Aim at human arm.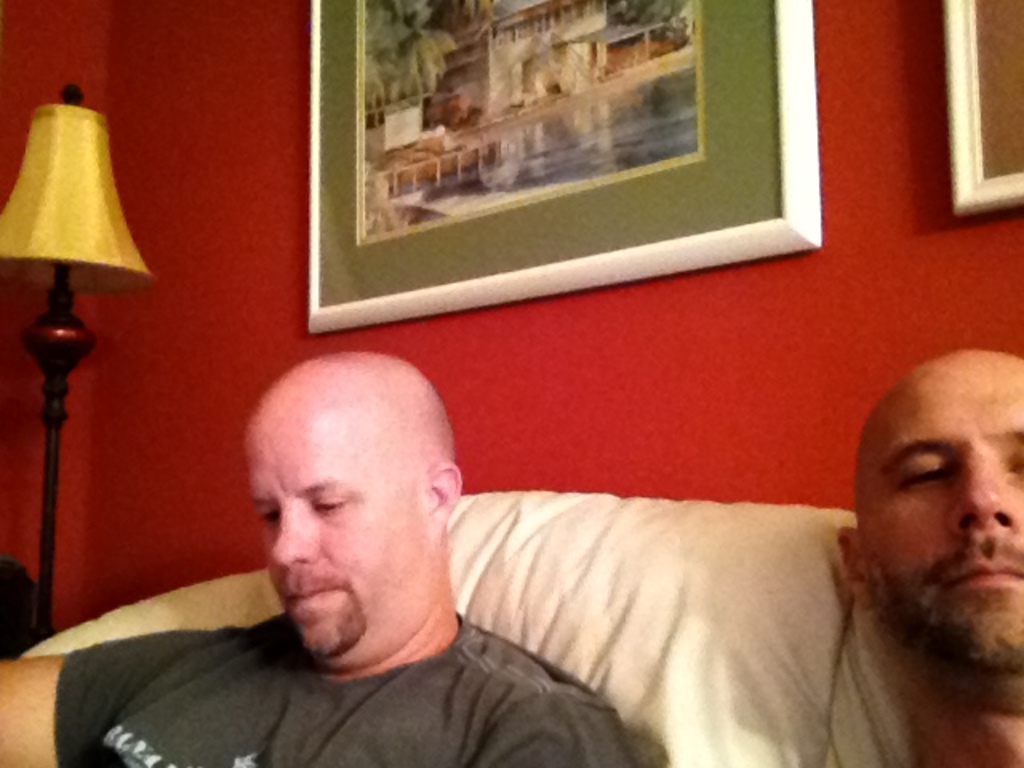
Aimed at (left=0, top=632, right=187, bottom=766).
